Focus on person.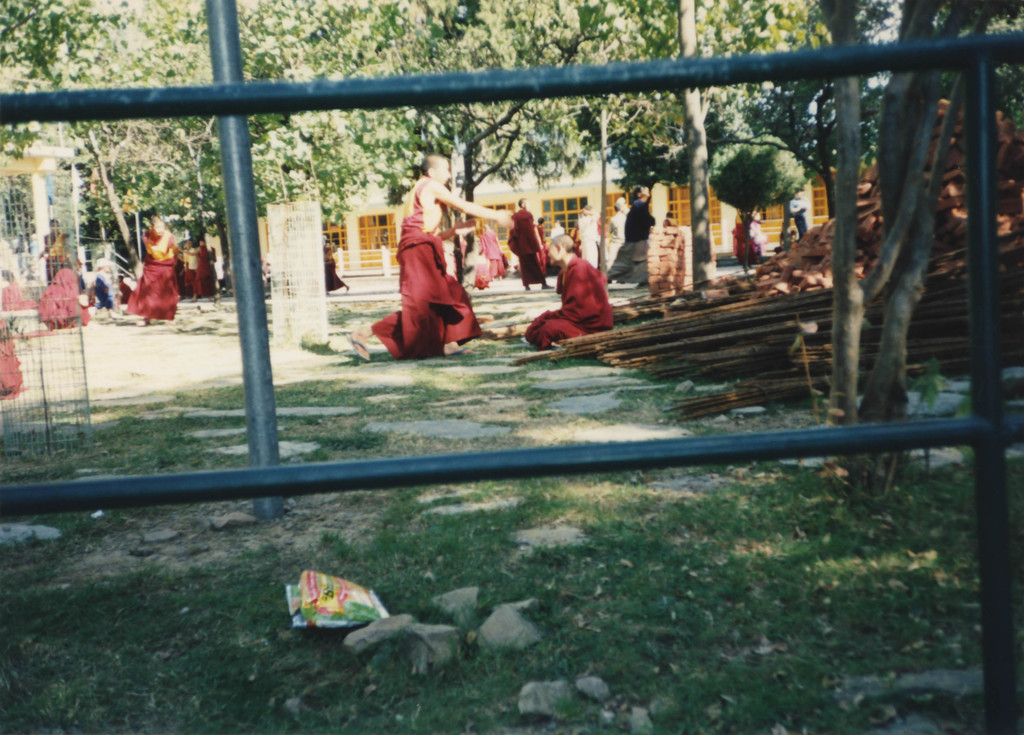
Focused at region(127, 218, 179, 321).
